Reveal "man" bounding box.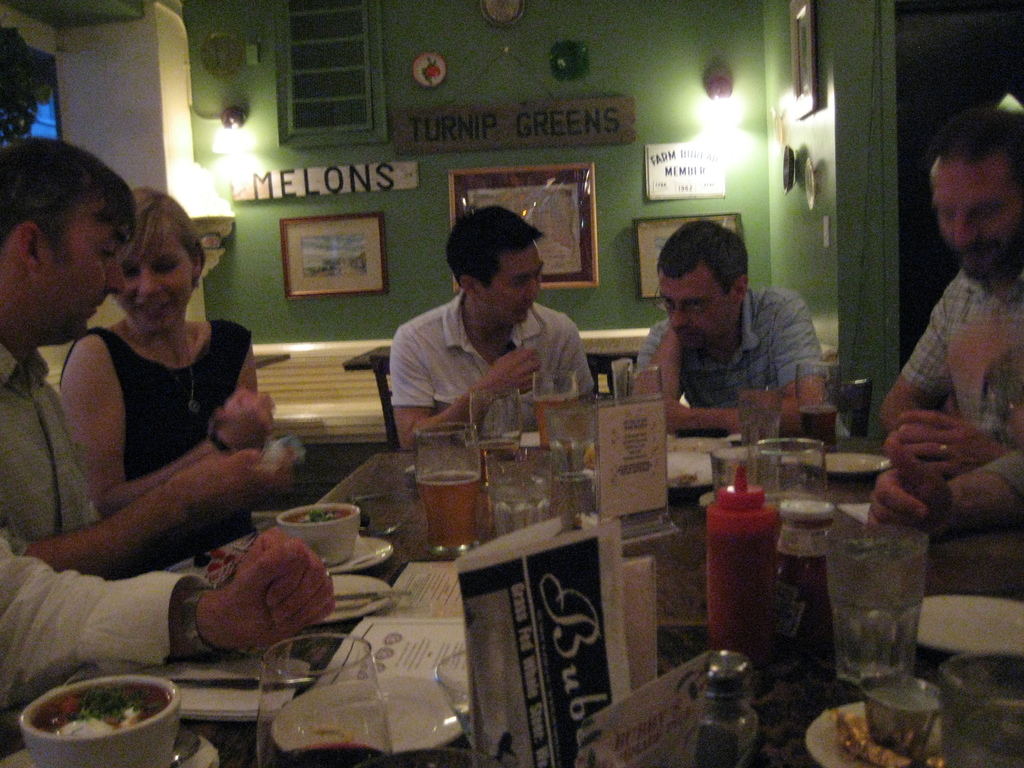
Revealed: BBox(387, 208, 599, 449).
